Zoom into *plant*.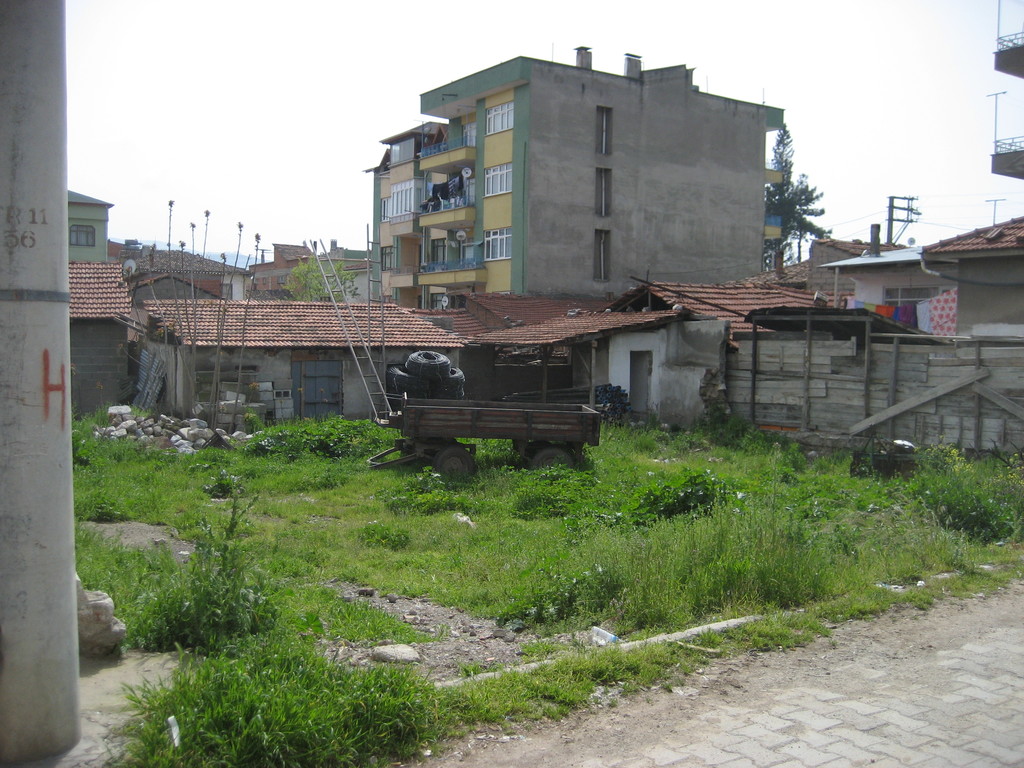
Zoom target: l=351, t=518, r=410, b=552.
